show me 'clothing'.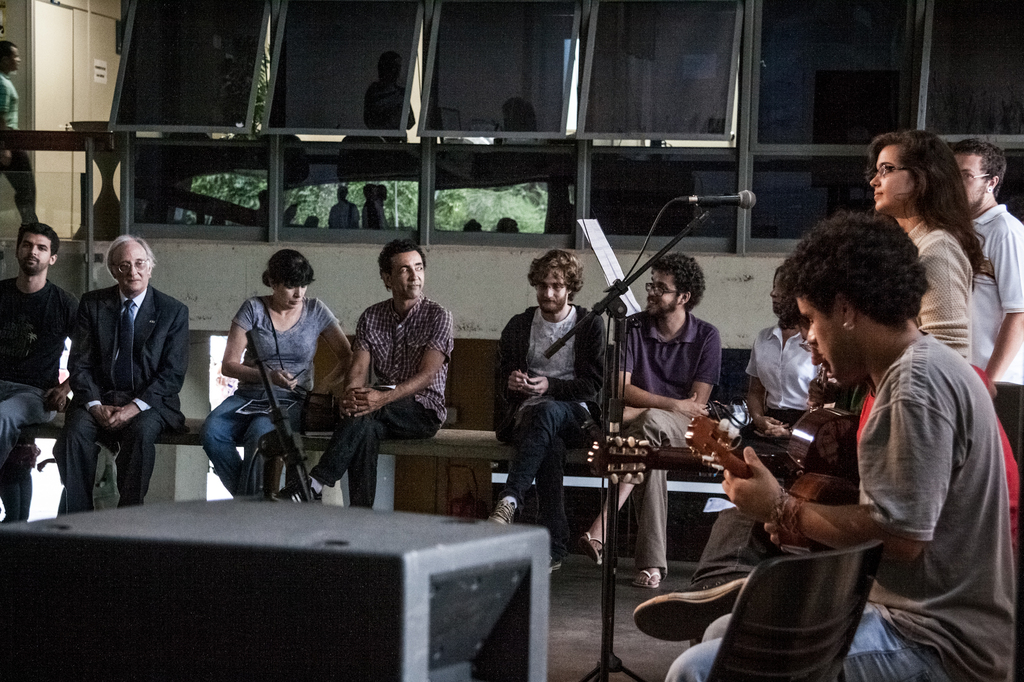
'clothing' is here: <box>586,321,727,583</box>.
